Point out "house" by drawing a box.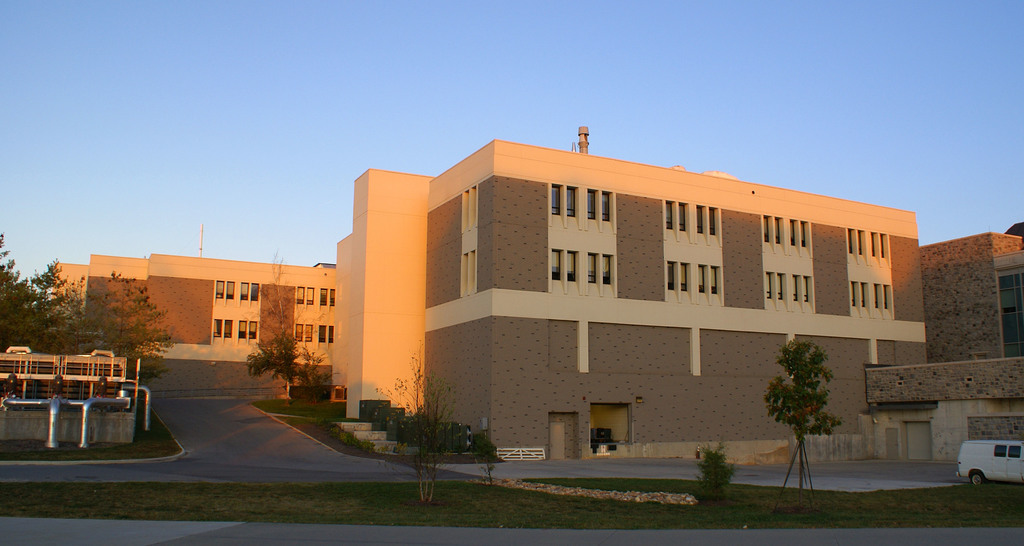
917, 211, 1023, 399.
